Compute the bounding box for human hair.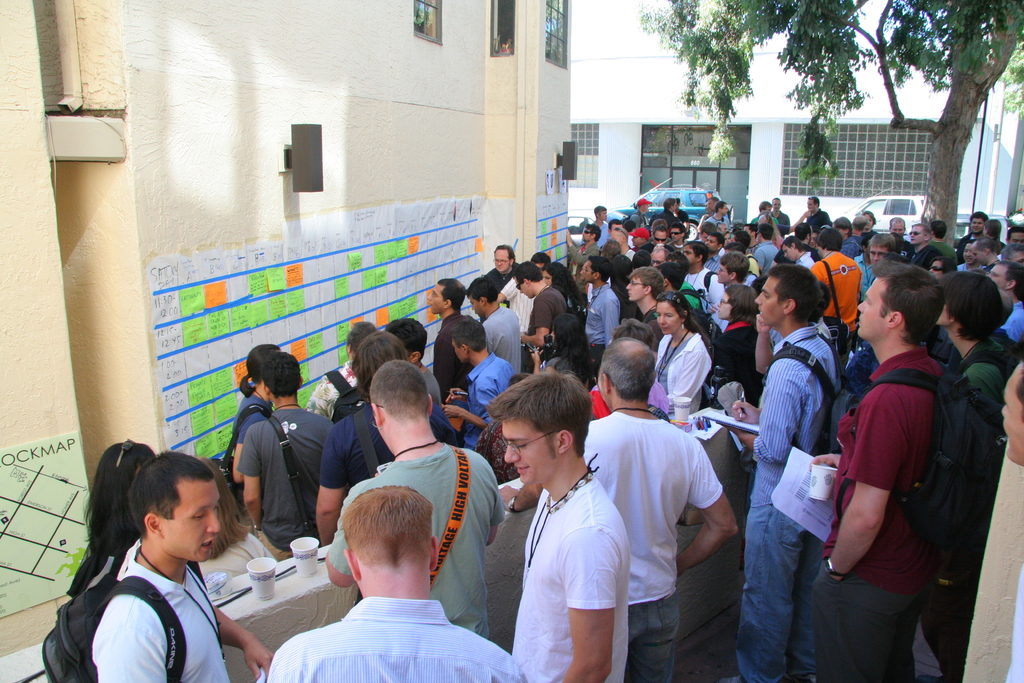
(758,201,771,211).
